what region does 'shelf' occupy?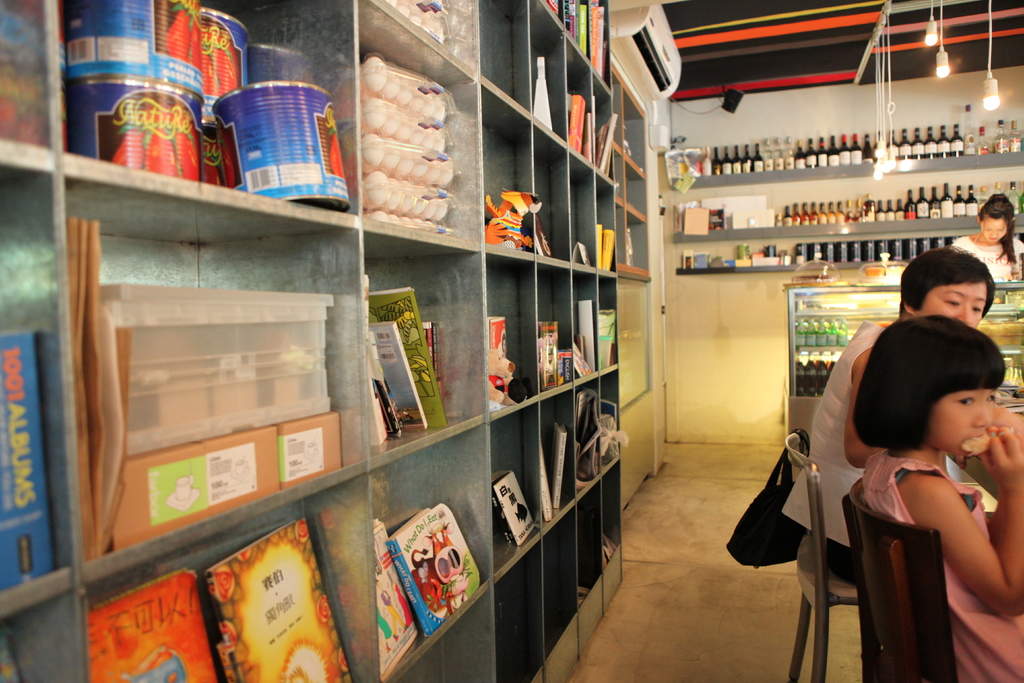
region(477, 130, 553, 252).
